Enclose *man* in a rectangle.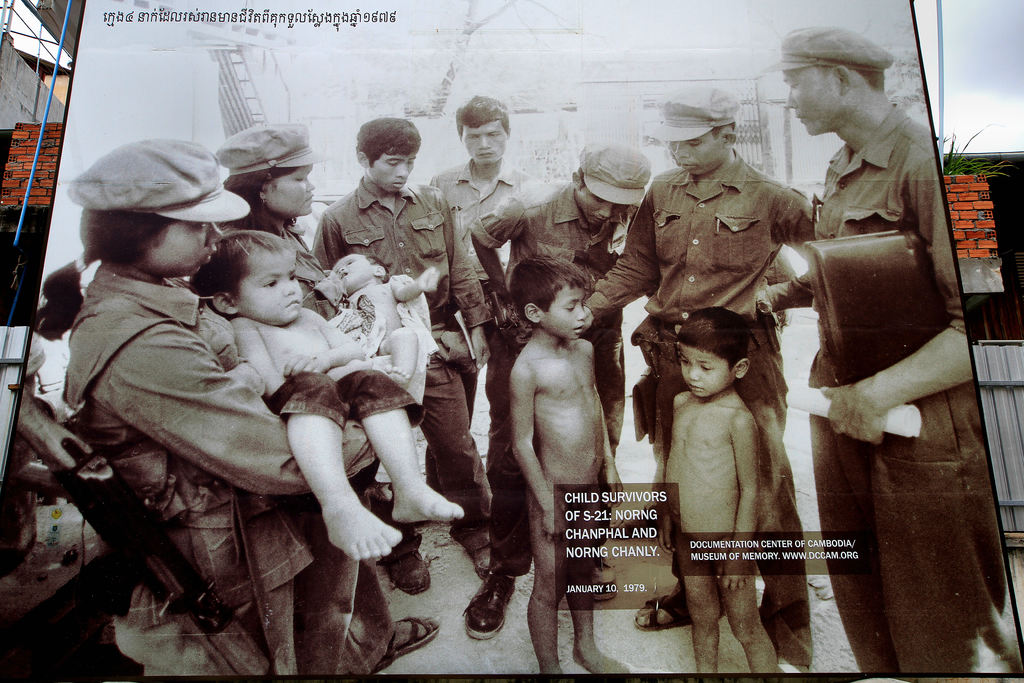
bbox=(311, 118, 496, 593).
